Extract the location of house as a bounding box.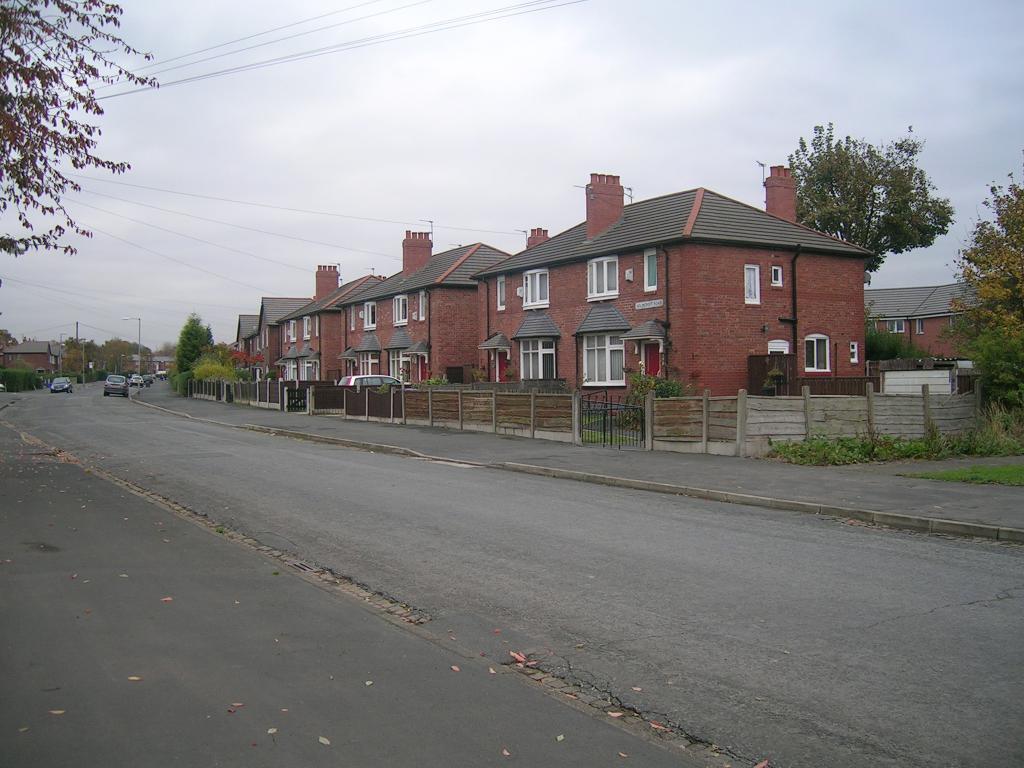
region(276, 222, 513, 381).
